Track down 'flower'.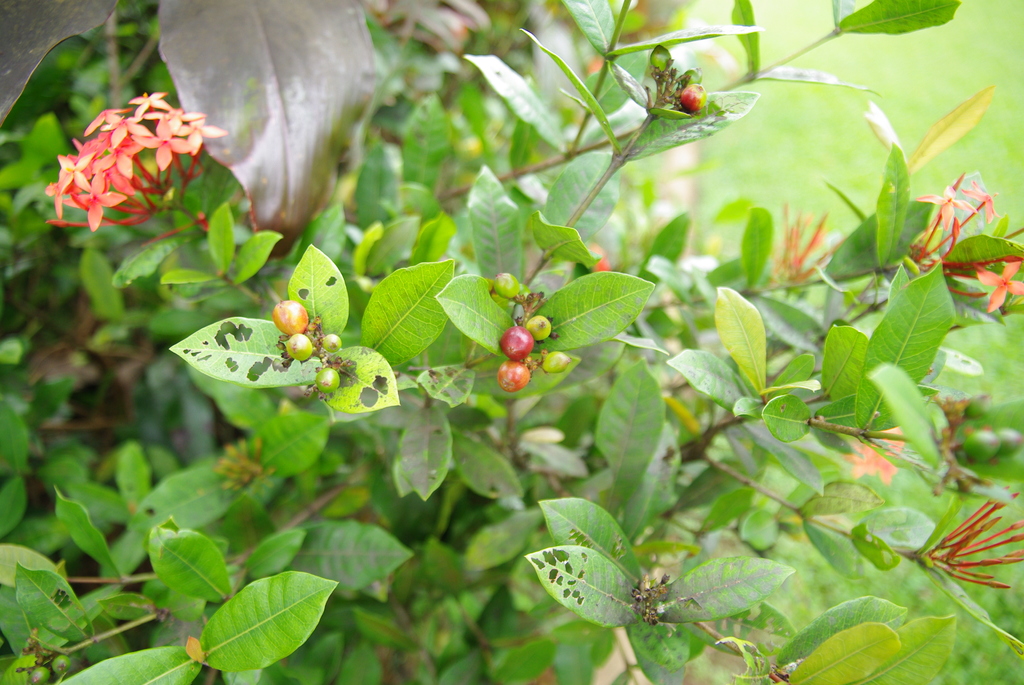
Tracked to detection(35, 92, 212, 233).
